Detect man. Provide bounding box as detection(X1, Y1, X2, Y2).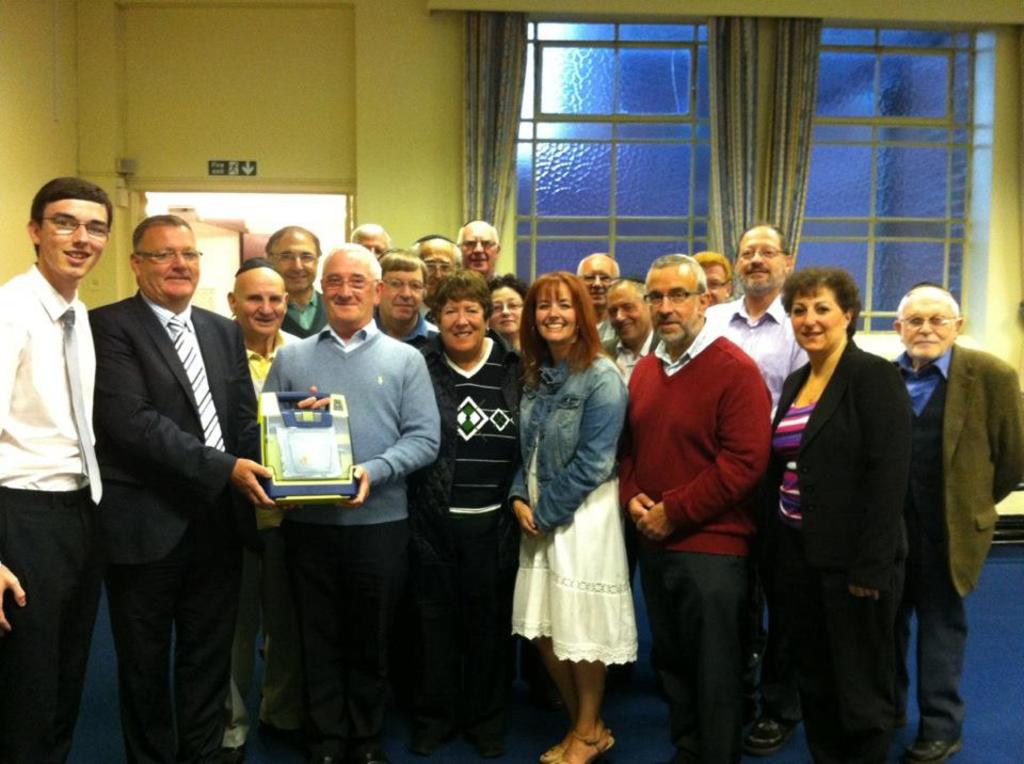
detection(601, 281, 683, 713).
